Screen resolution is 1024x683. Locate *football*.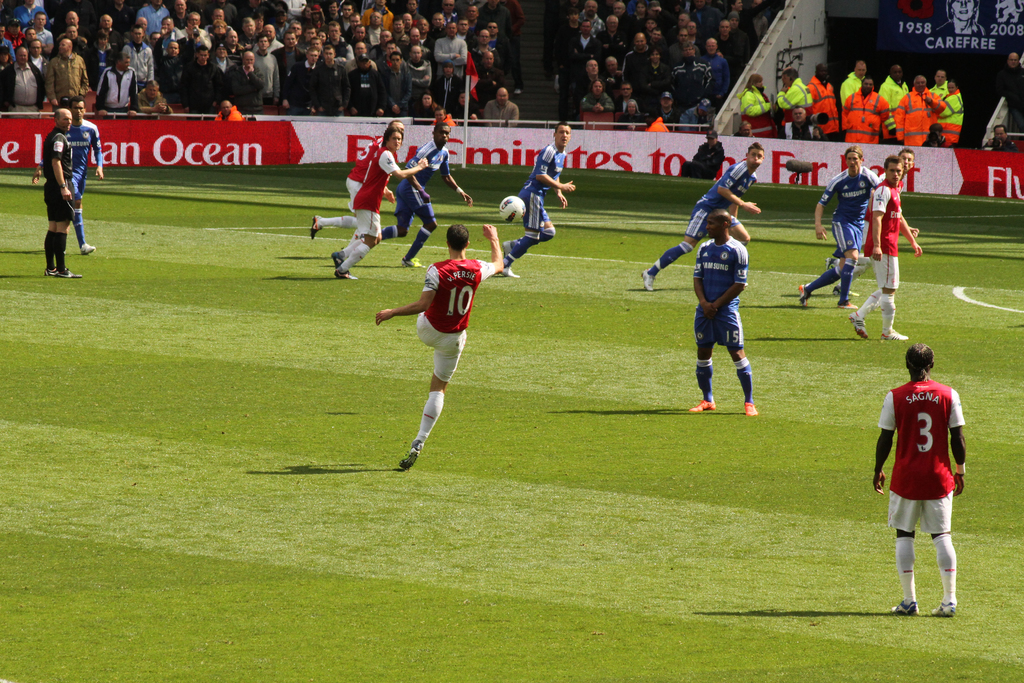
region(500, 197, 527, 224).
